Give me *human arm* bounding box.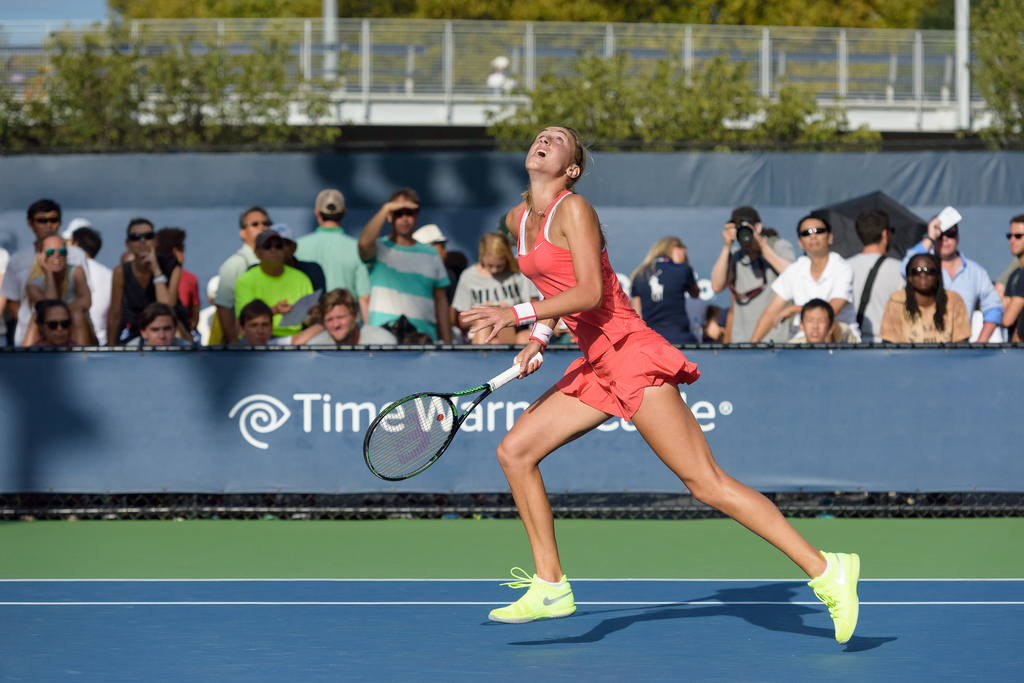
(left=66, top=264, right=92, bottom=312).
